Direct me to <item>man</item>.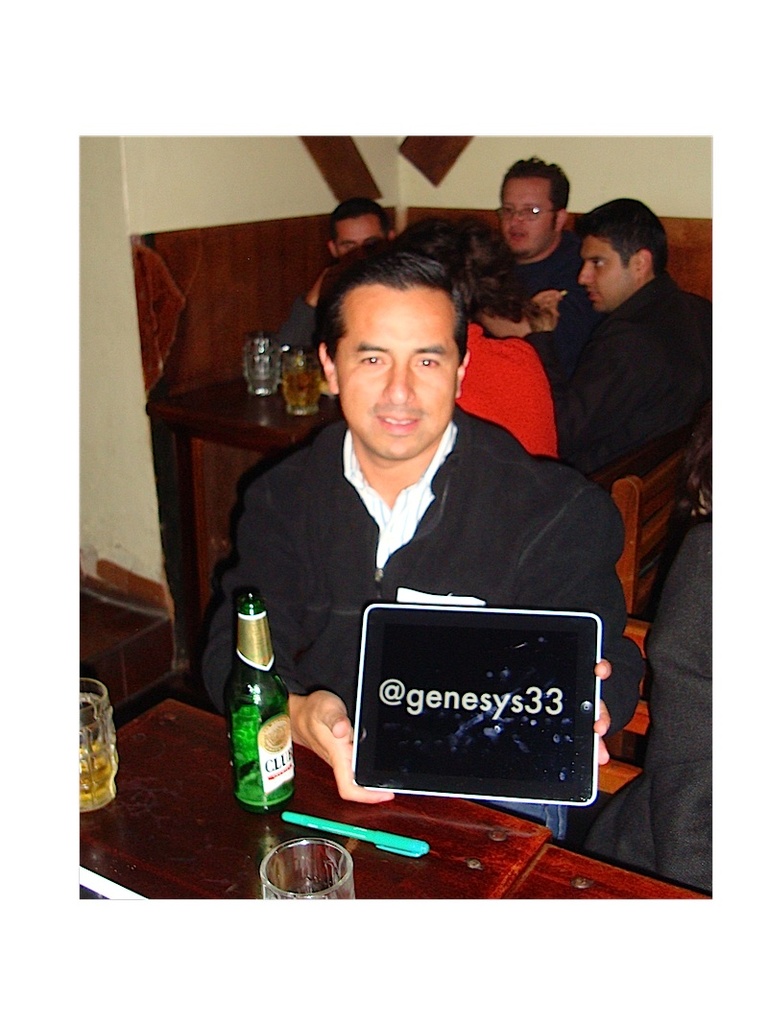
Direction: BBox(193, 227, 633, 817).
